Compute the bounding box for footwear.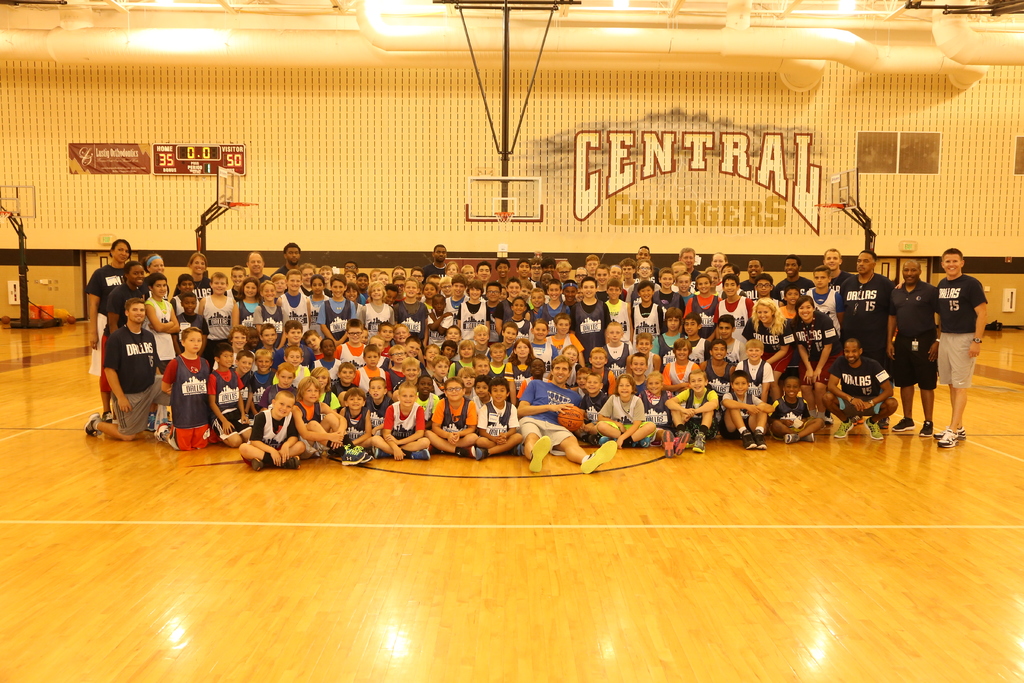
select_region(894, 415, 916, 429).
